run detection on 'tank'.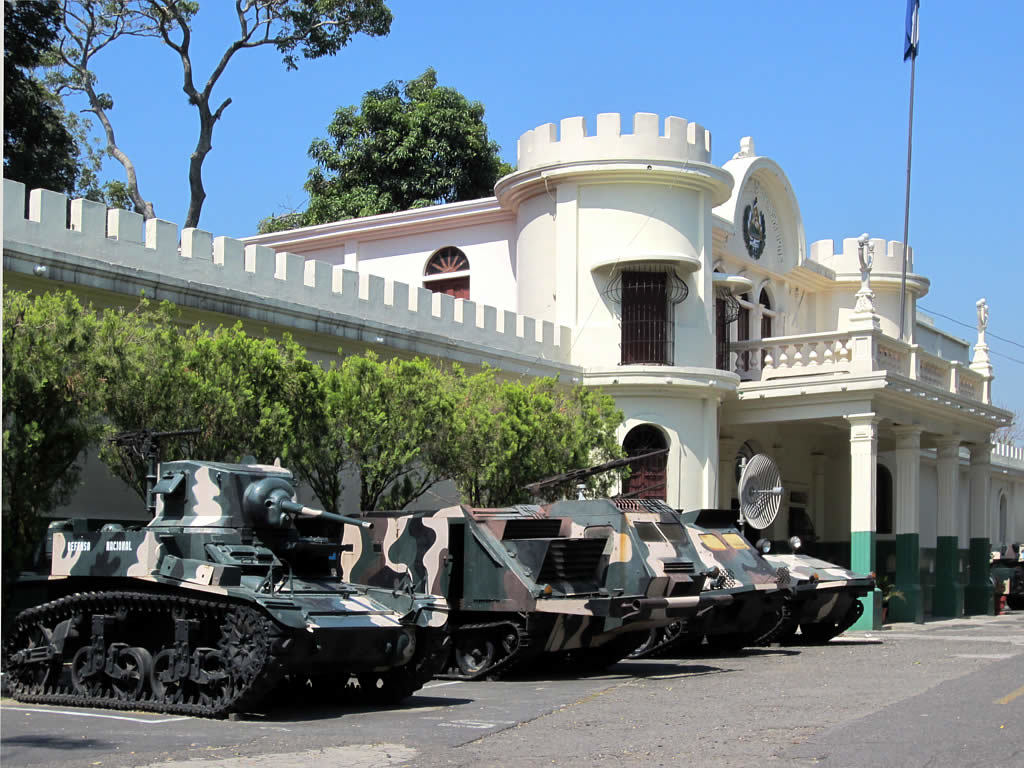
Result: (left=338, top=446, right=730, bottom=678).
